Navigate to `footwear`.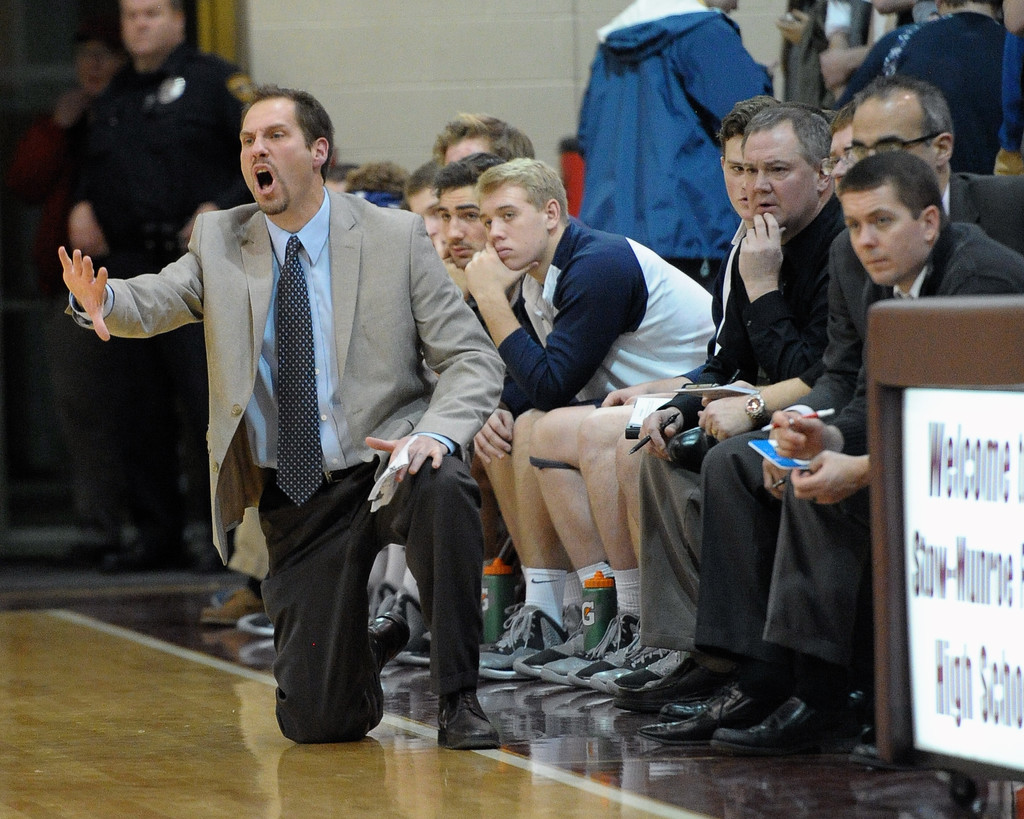
Navigation target: locate(633, 684, 760, 747).
